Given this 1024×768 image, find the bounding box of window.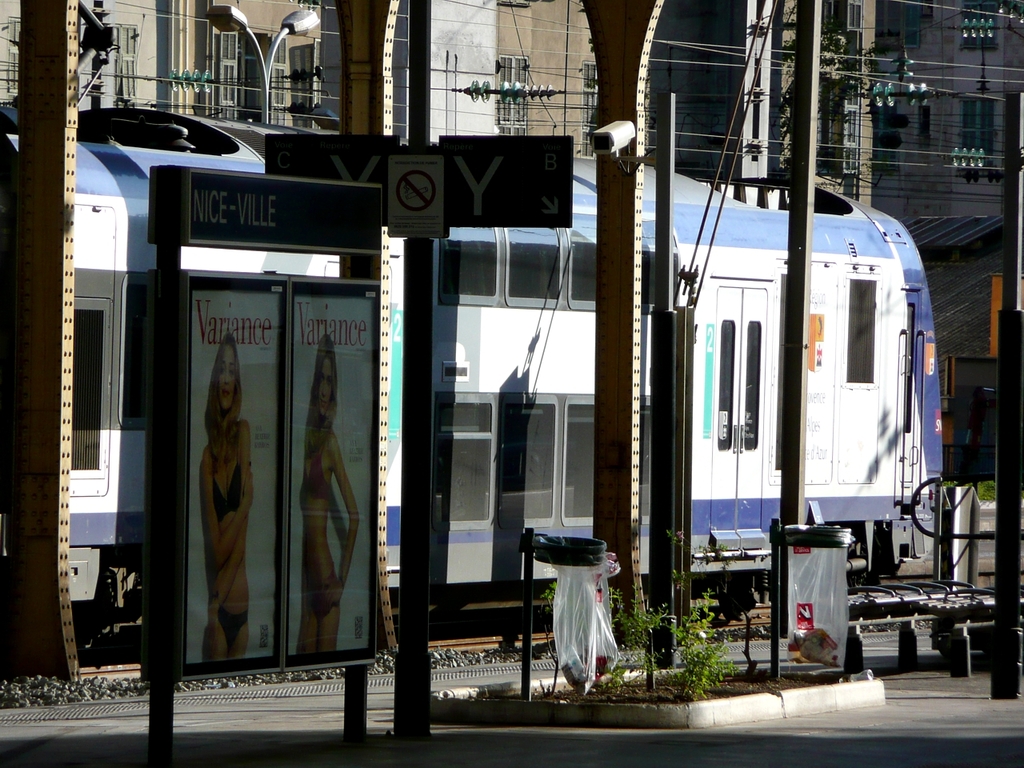
579,62,603,158.
